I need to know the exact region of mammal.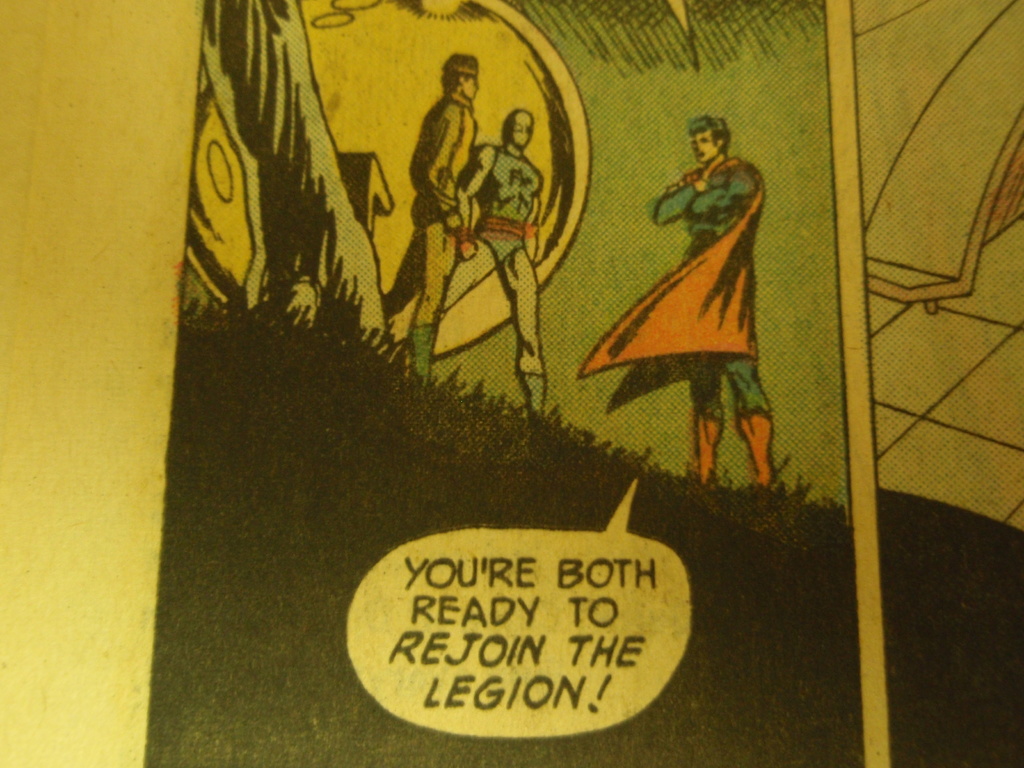
Region: [573, 109, 768, 488].
